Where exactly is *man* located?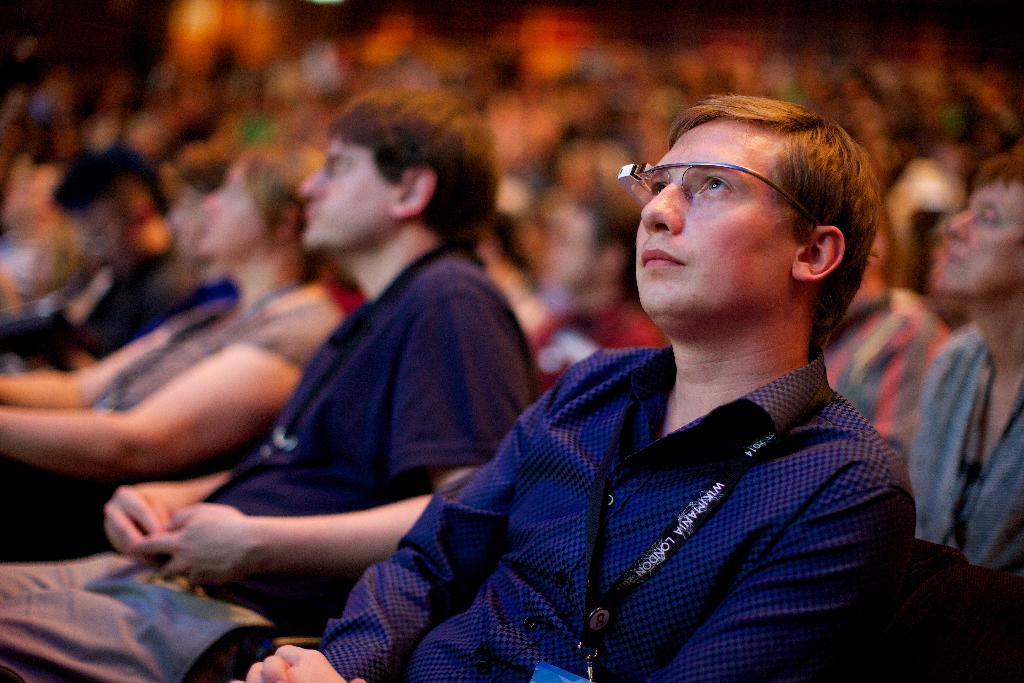
Its bounding box is [0, 139, 194, 370].
